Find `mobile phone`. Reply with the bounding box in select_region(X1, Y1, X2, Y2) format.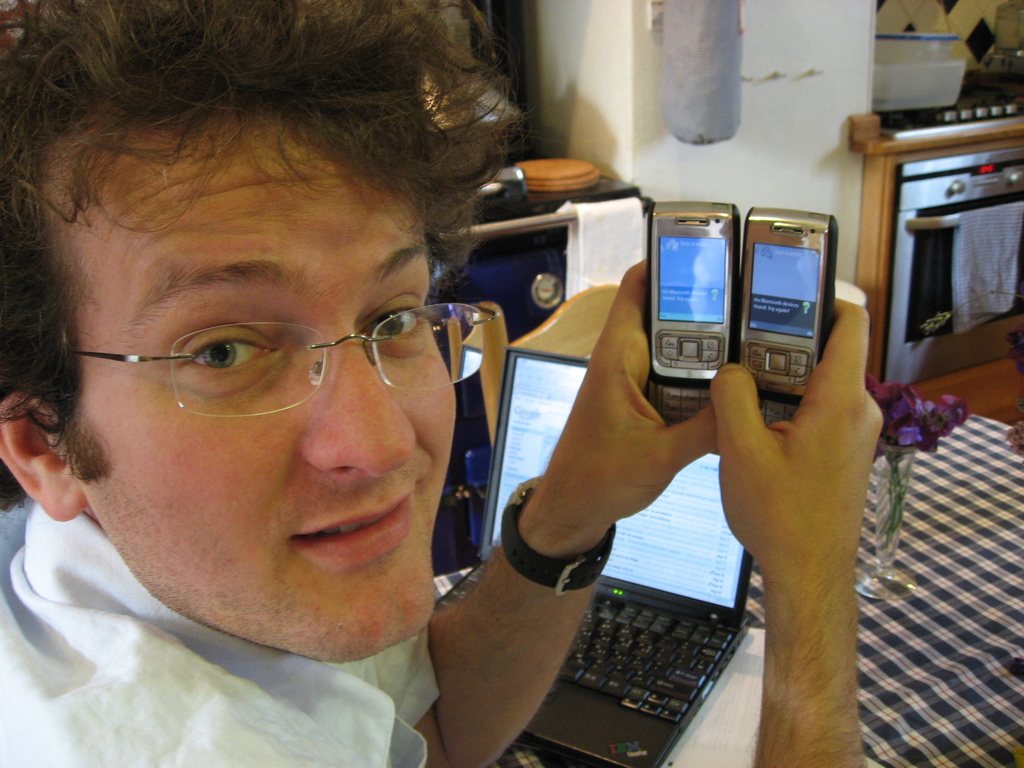
select_region(735, 207, 840, 424).
